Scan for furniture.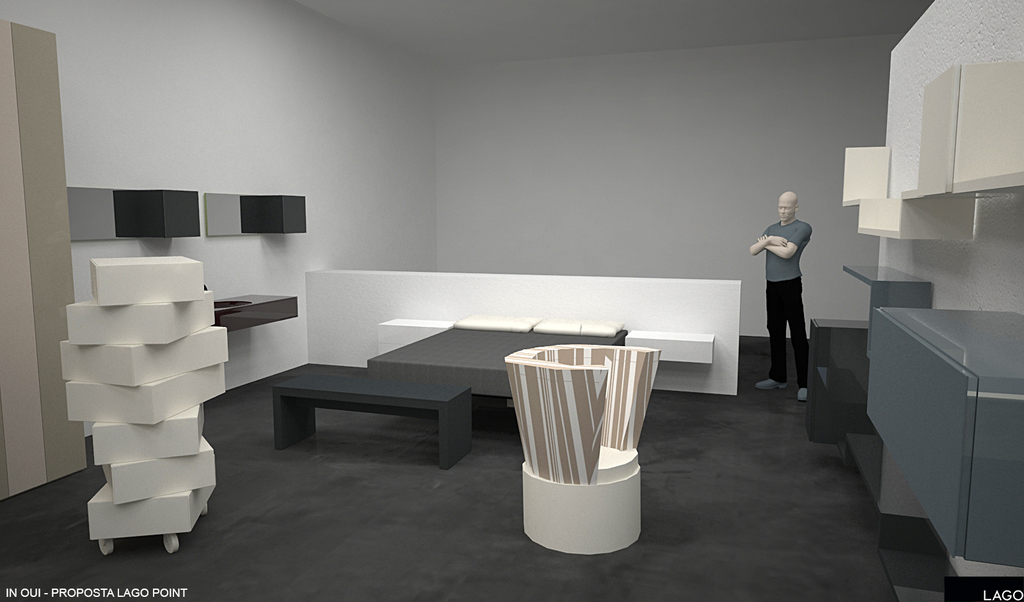
Scan result: x1=841 y1=62 x2=1023 y2=241.
